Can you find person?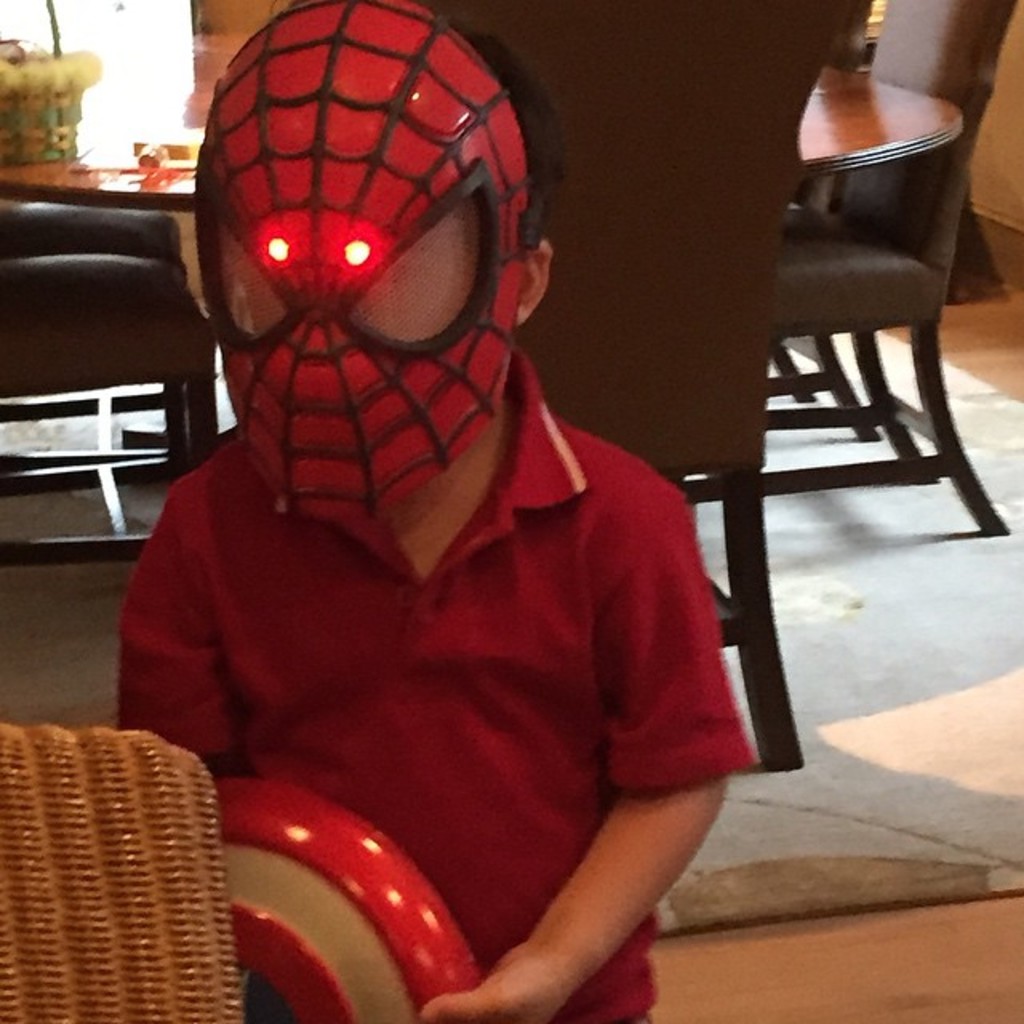
Yes, bounding box: 13:0:781:1023.
